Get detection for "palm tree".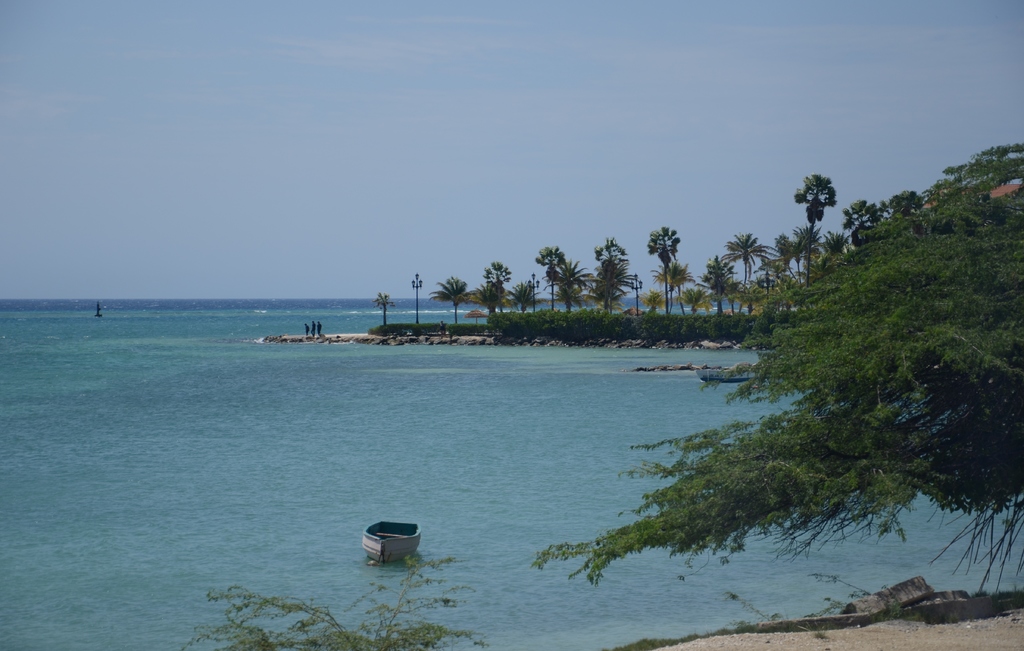
Detection: l=791, t=166, r=840, b=285.
